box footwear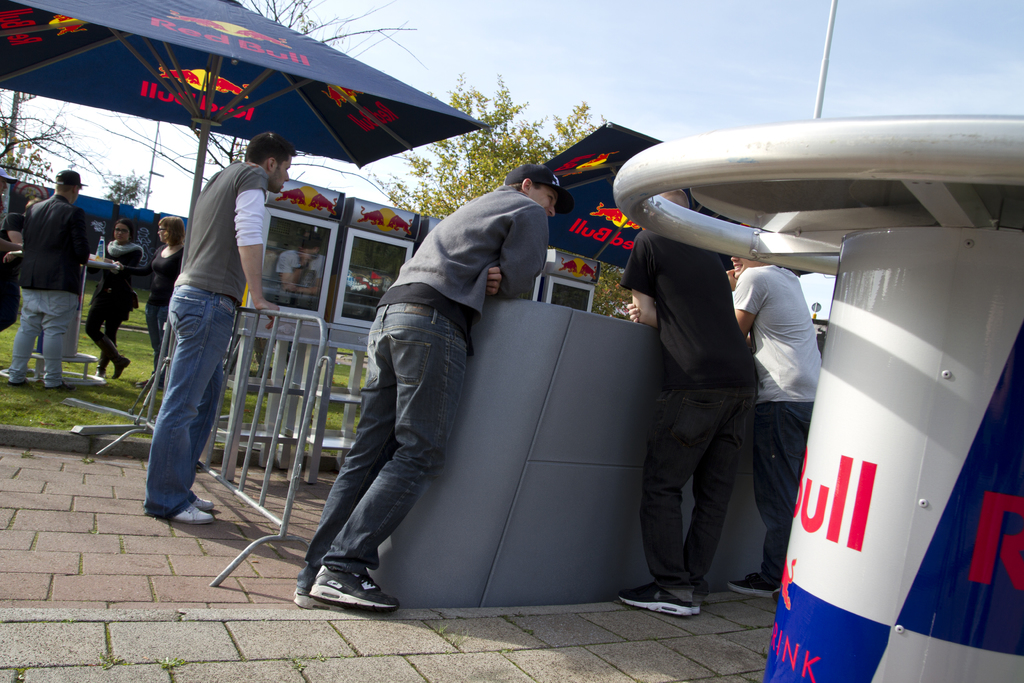
box(112, 356, 132, 381)
